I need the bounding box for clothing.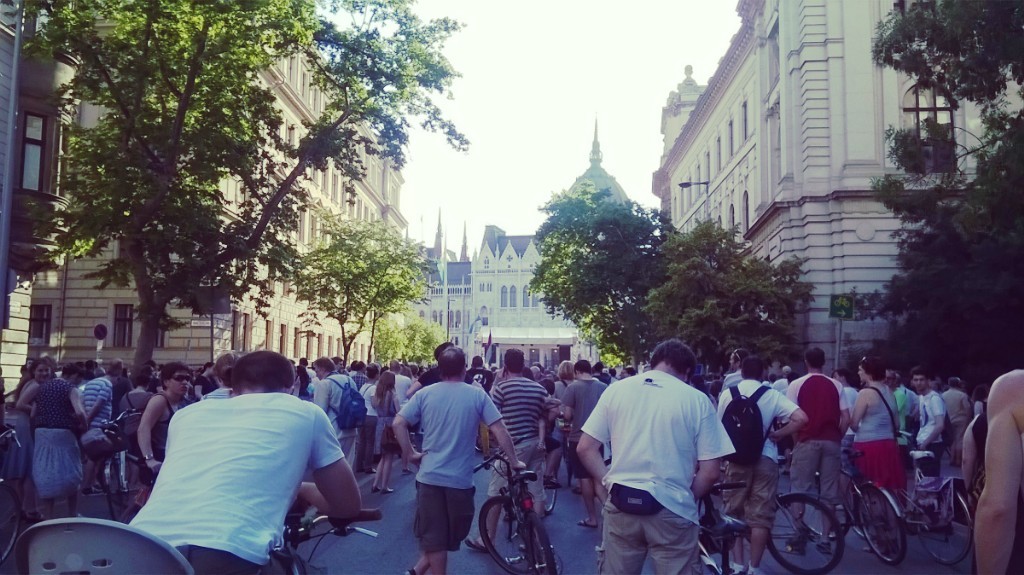
Here it is: [x1=588, y1=353, x2=737, y2=552].
